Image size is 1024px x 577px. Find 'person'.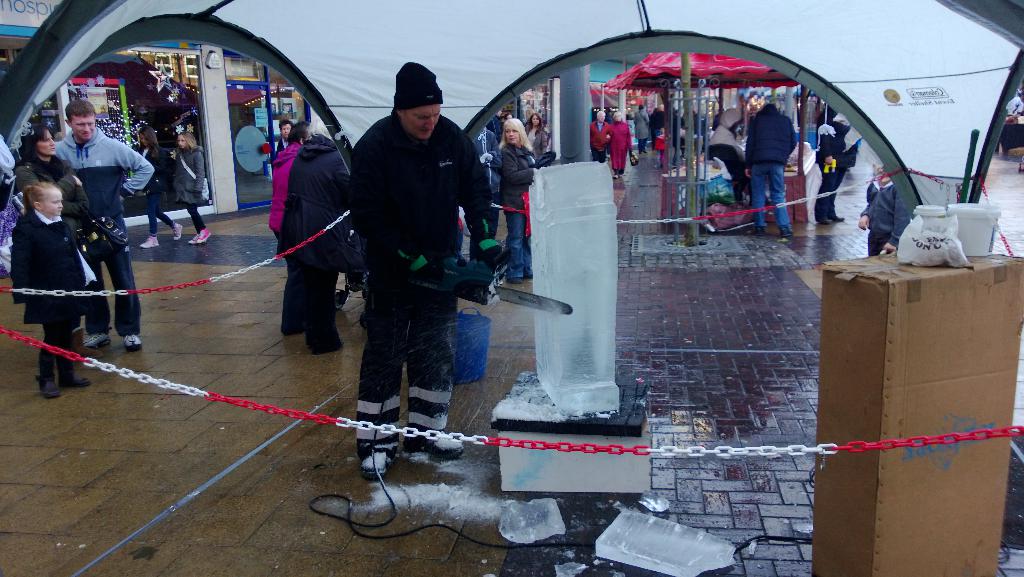
bbox=[468, 128, 500, 238].
